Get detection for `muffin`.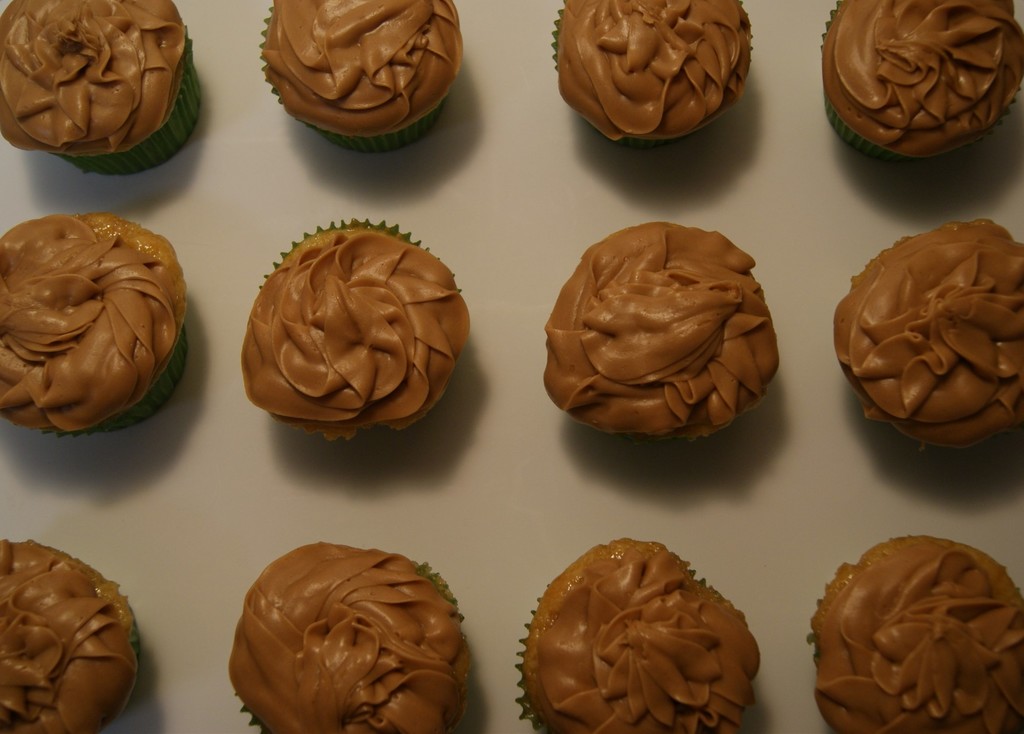
Detection: <bbox>545, 0, 750, 149</bbox>.
